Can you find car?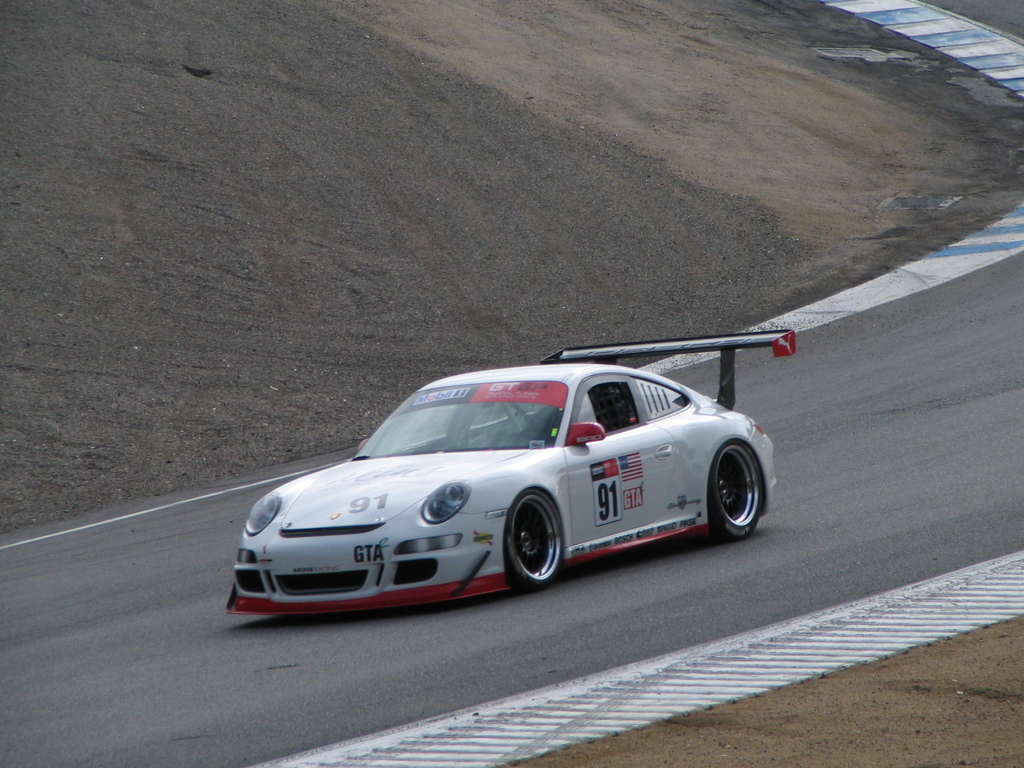
Yes, bounding box: bbox(221, 327, 797, 614).
